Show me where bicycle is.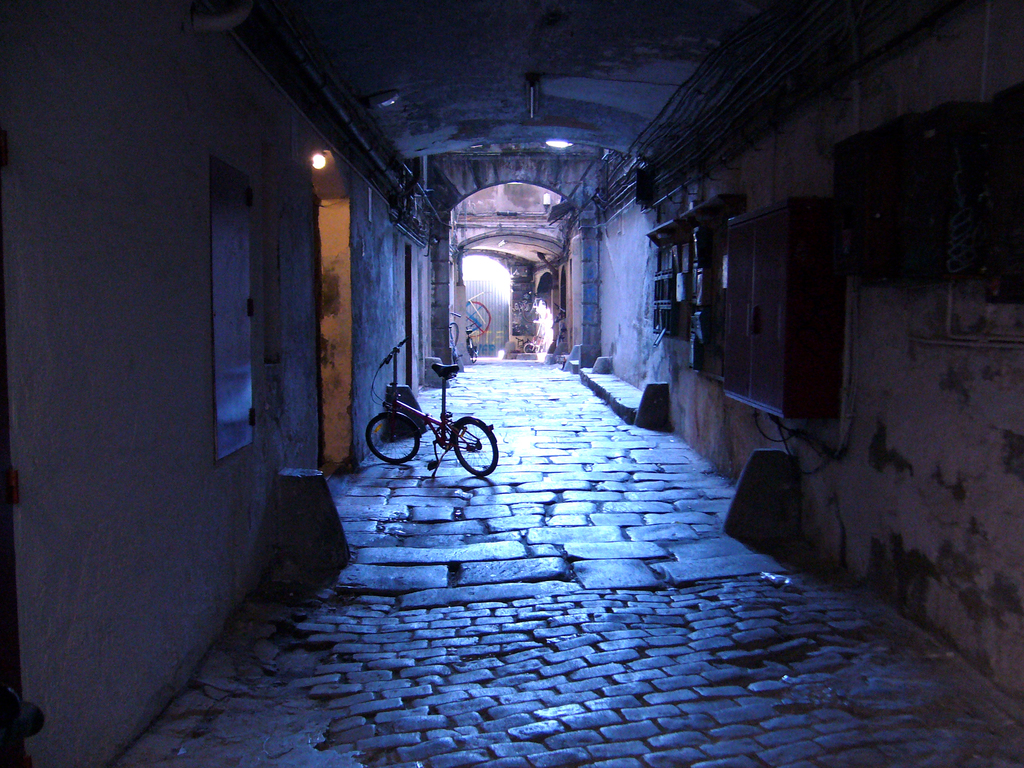
bicycle is at rect(382, 376, 498, 486).
